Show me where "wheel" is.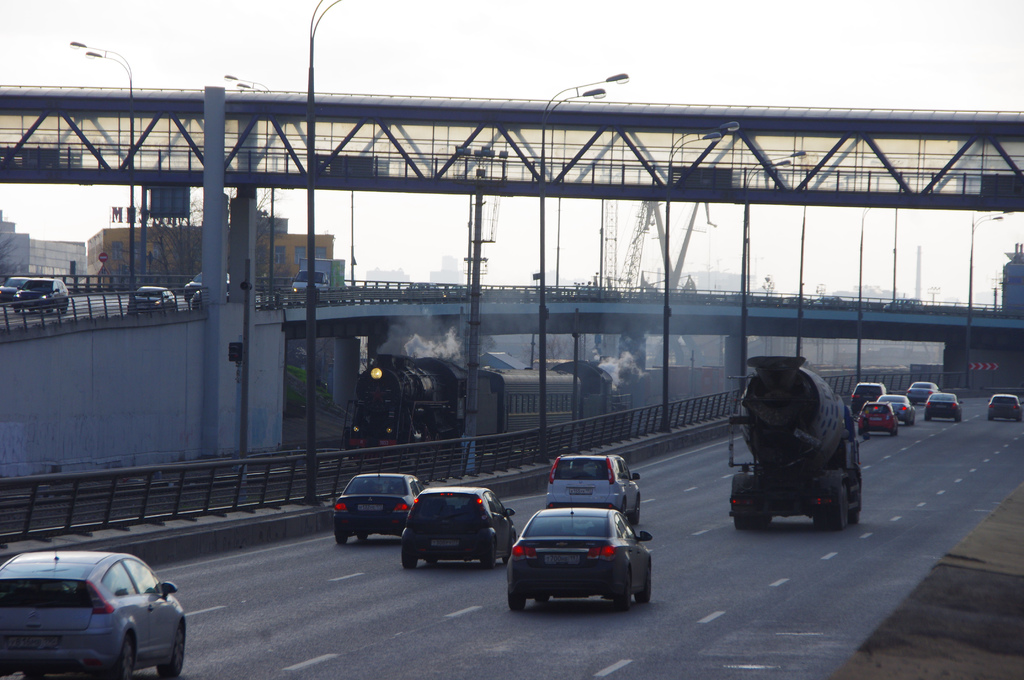
"wheel" is at [x1=637, y1=563, x2=652, y2=605].
